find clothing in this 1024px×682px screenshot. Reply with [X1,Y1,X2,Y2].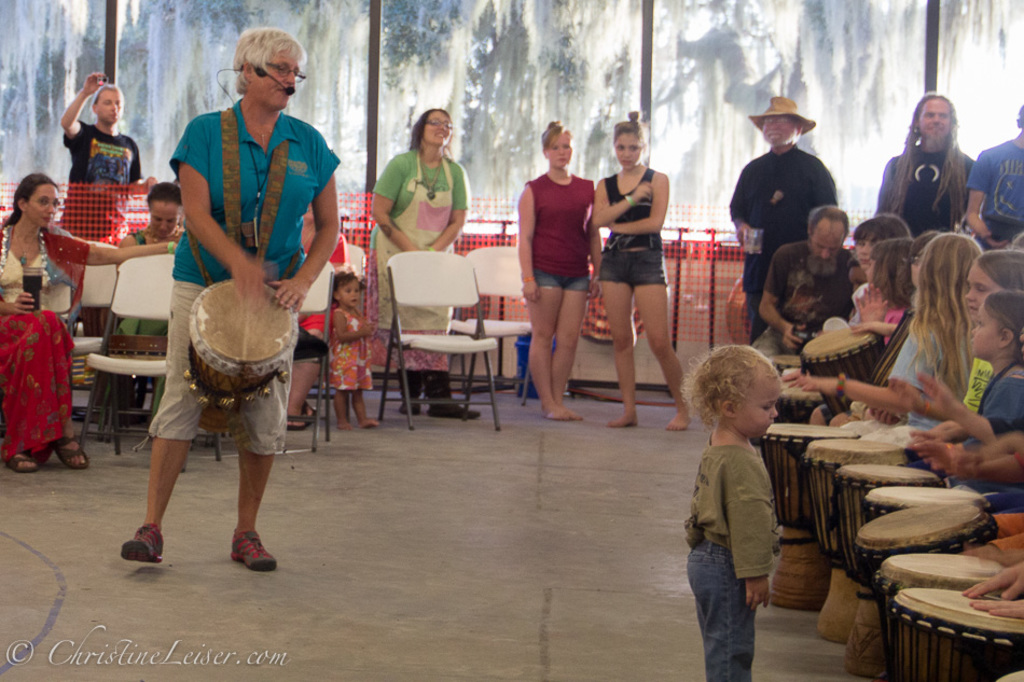
[370,135,476,381].
